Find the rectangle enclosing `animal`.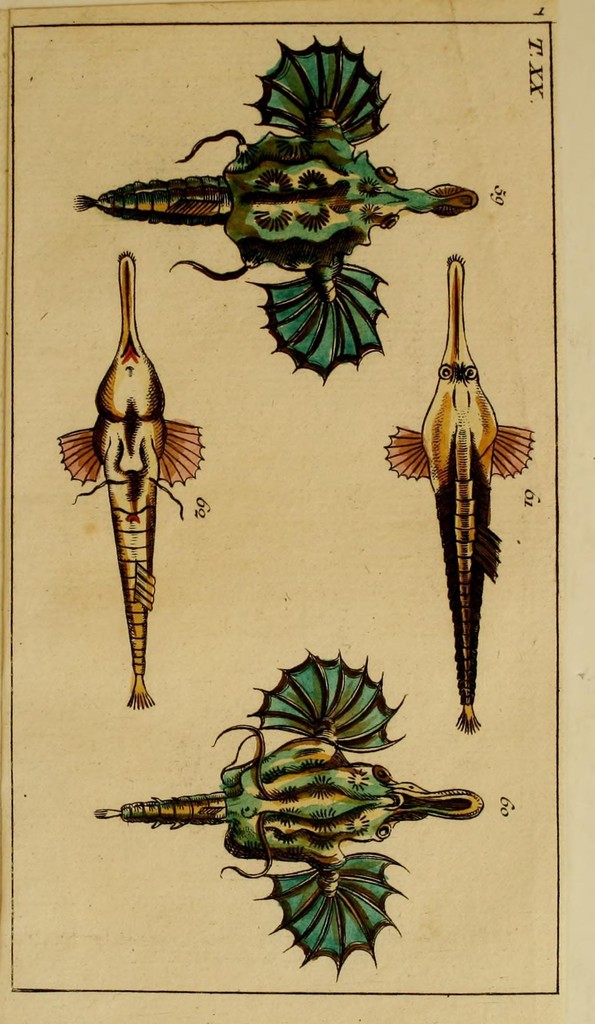
bbox=(85, 644, 482, 980).
